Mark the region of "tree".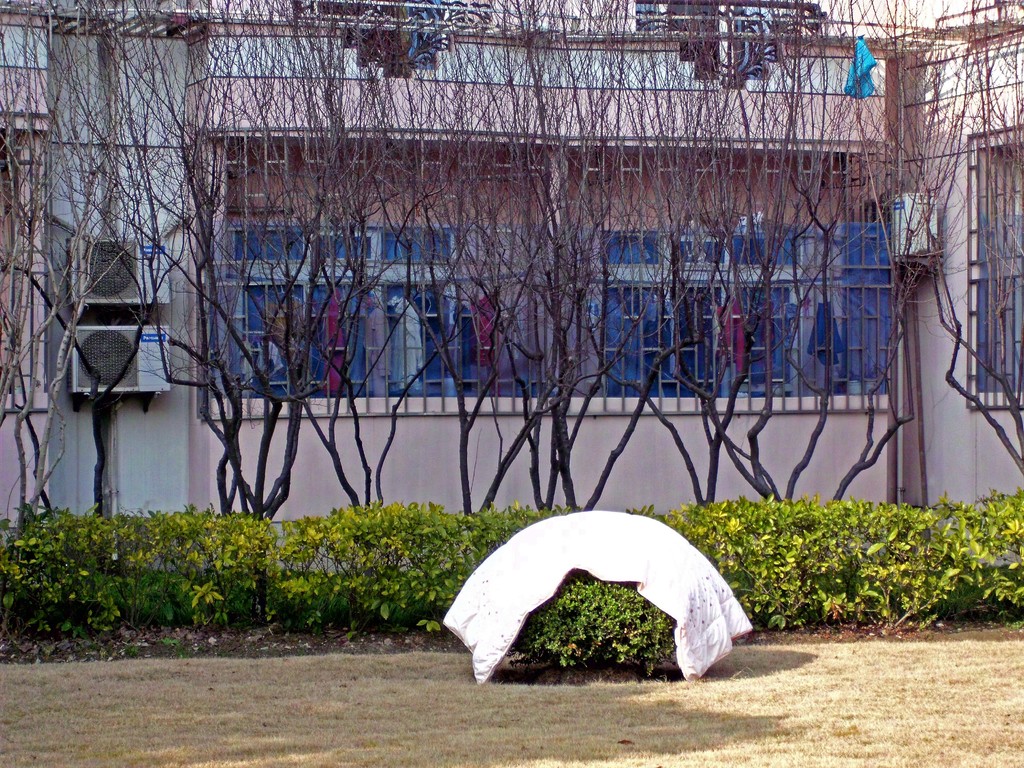
Region: rect(228, 0, 460, 524).
